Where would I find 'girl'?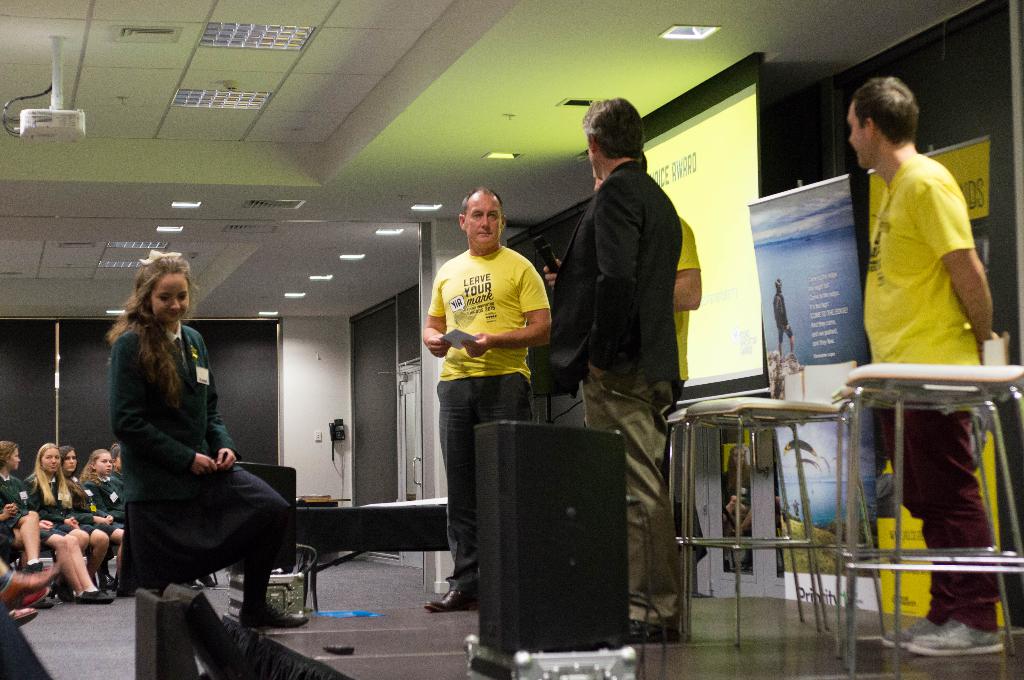
At Rect(102, 248, 308, 629).
